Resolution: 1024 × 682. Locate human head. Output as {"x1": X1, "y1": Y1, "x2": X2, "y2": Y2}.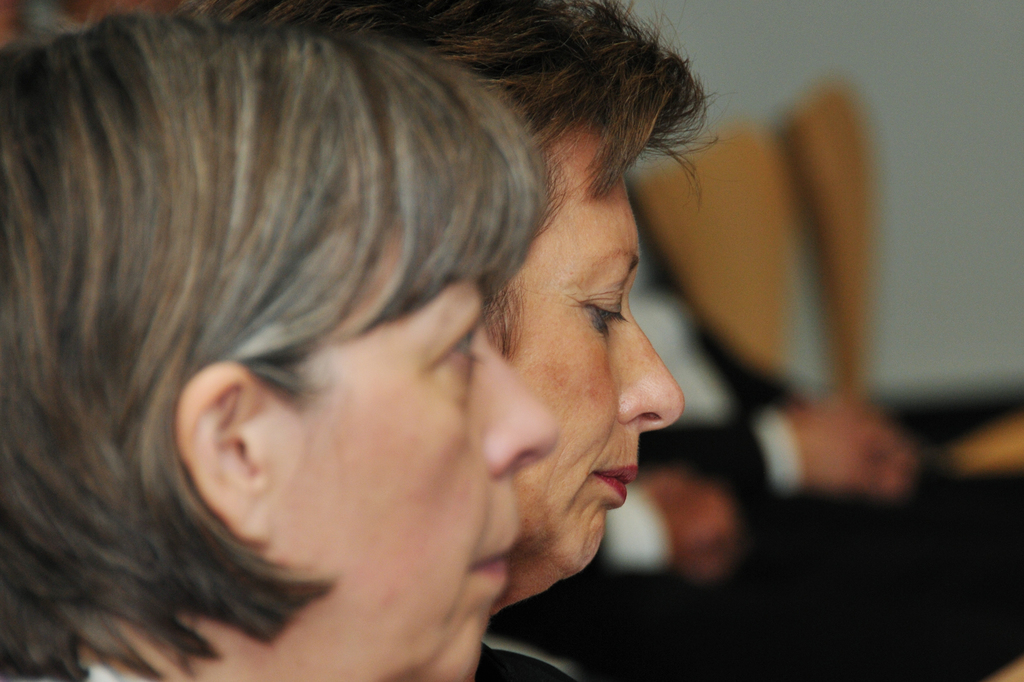
{"x1": 0, "y1": 10, "x2": 569, "y2": 681}.
